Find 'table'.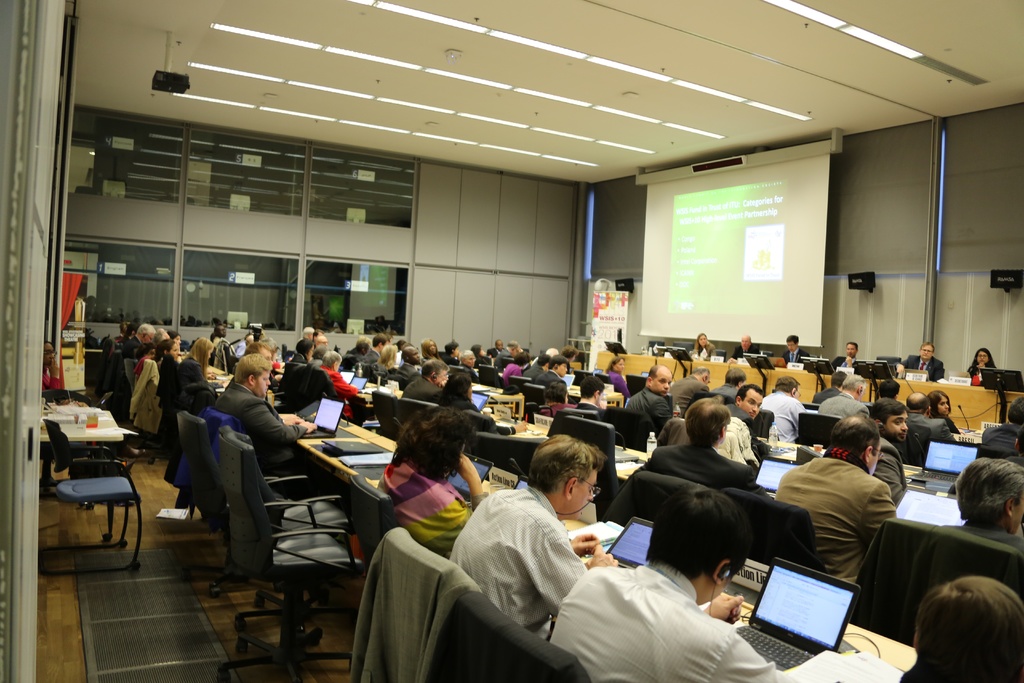
locate(274, 359, 401, 404).
